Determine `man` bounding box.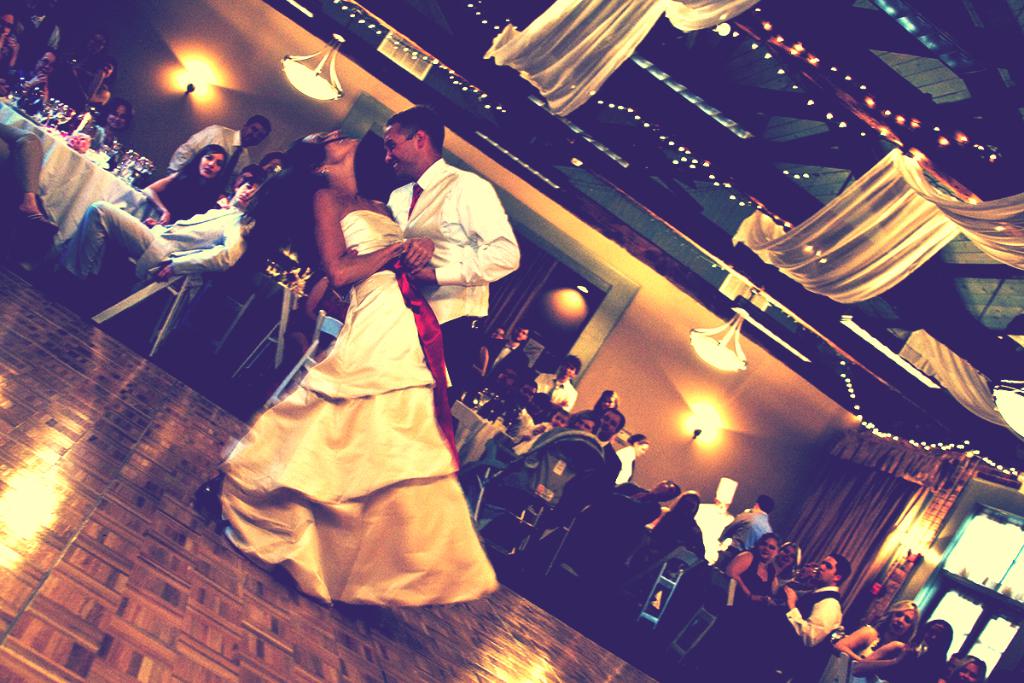
Determined: select_region(534, 354, 576, 412).
